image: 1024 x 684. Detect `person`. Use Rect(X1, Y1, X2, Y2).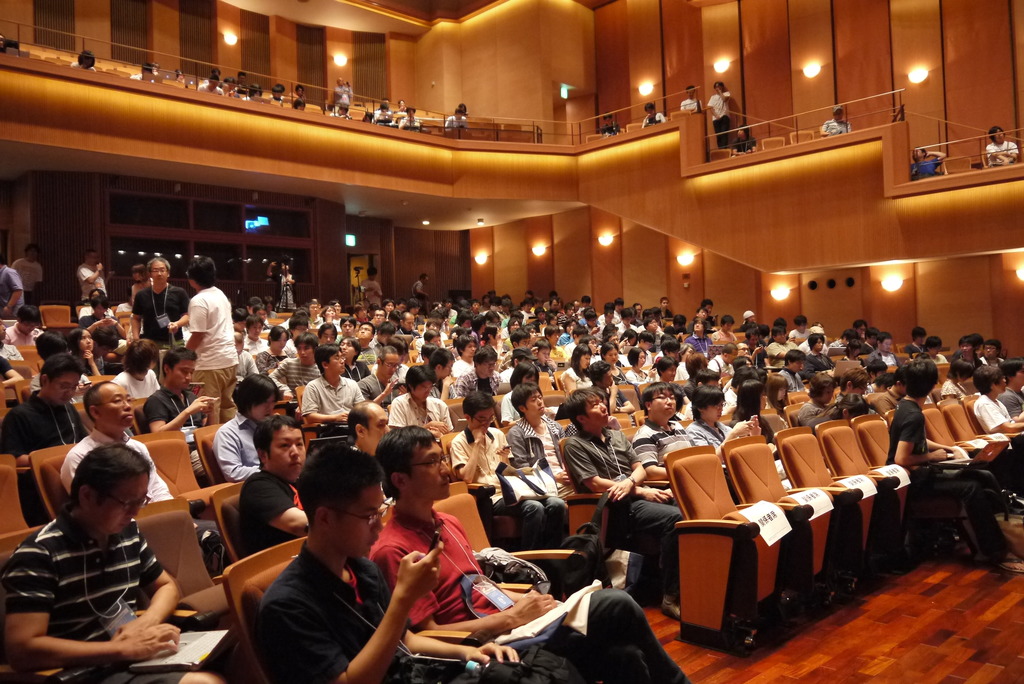
Rect(360, 268, 381, 308).
